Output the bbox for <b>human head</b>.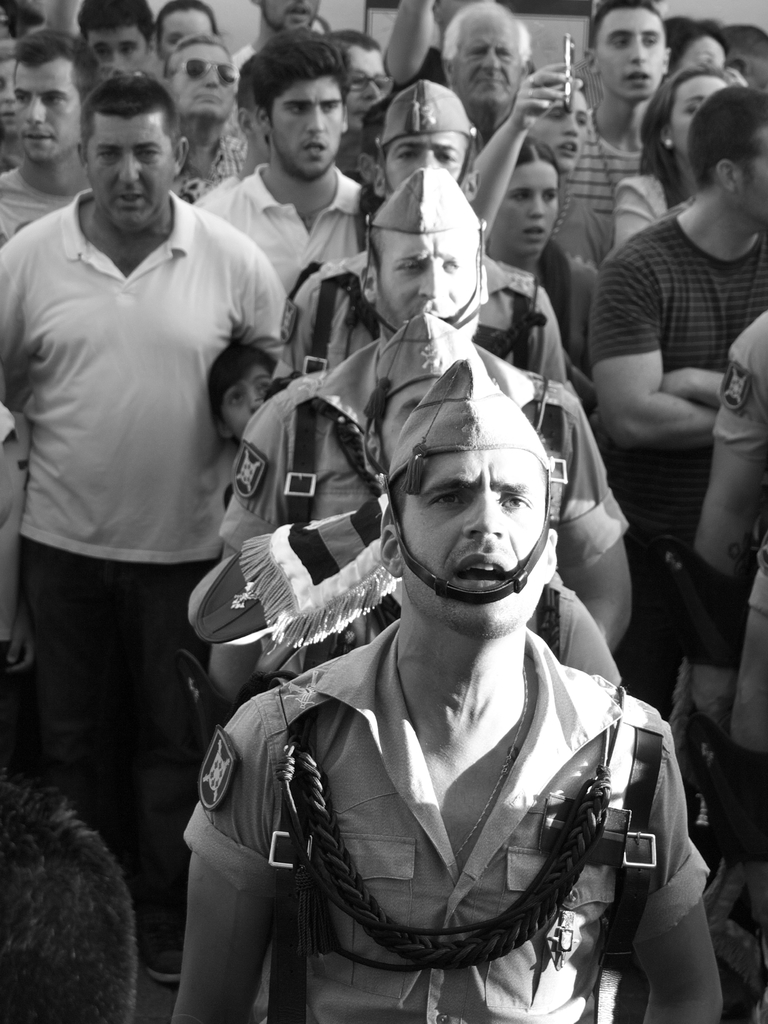
BBox(163, 34, 240, 127).
